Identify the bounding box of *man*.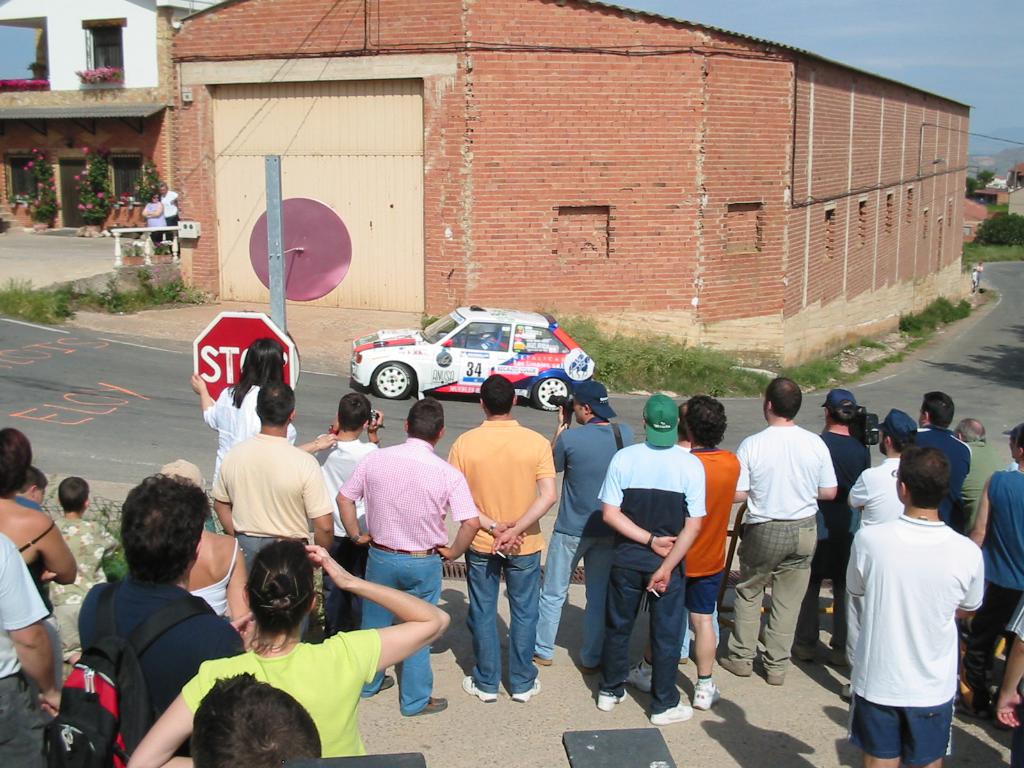
<region>531, 376, 641, 665</region>.
